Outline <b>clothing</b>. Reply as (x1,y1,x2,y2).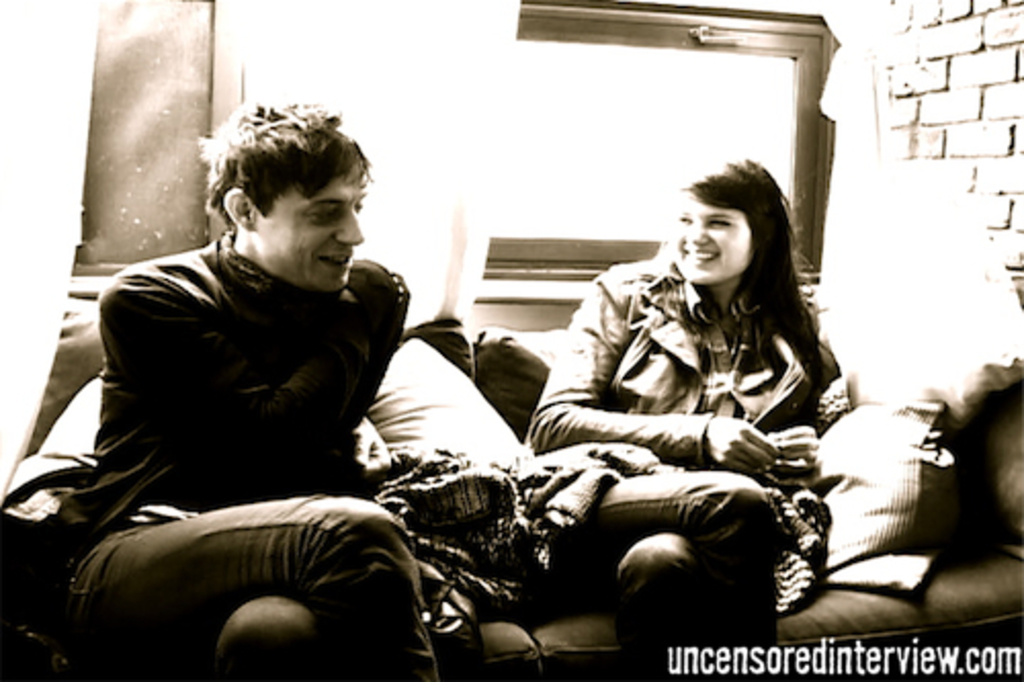
(365,324,541,639).
